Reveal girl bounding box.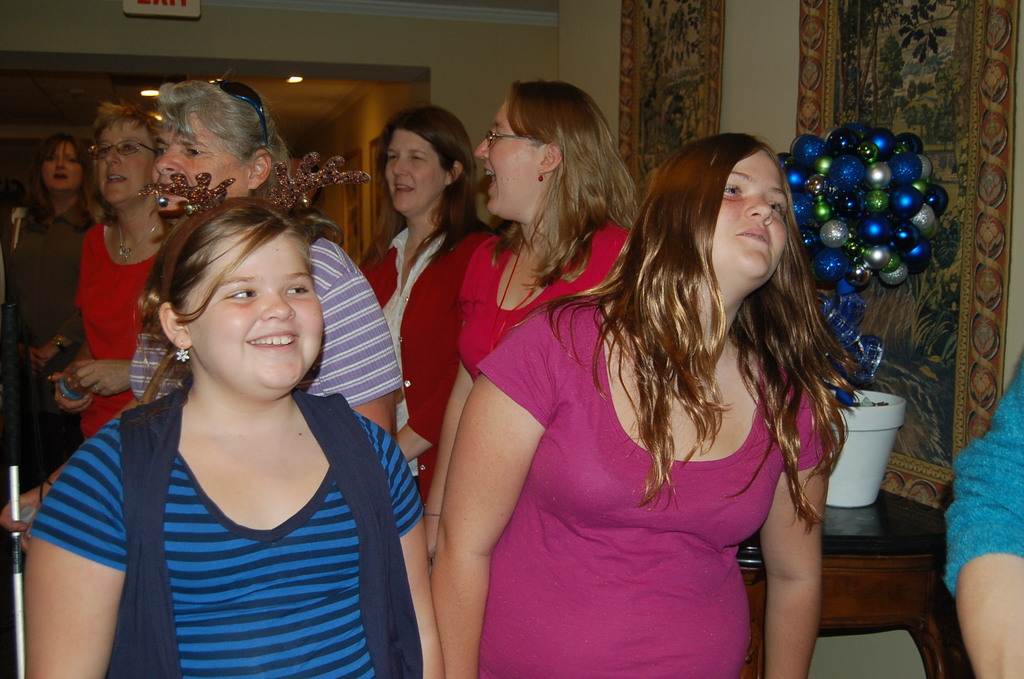
Revealed: left=25, top=151, right=444, bottom=678.
